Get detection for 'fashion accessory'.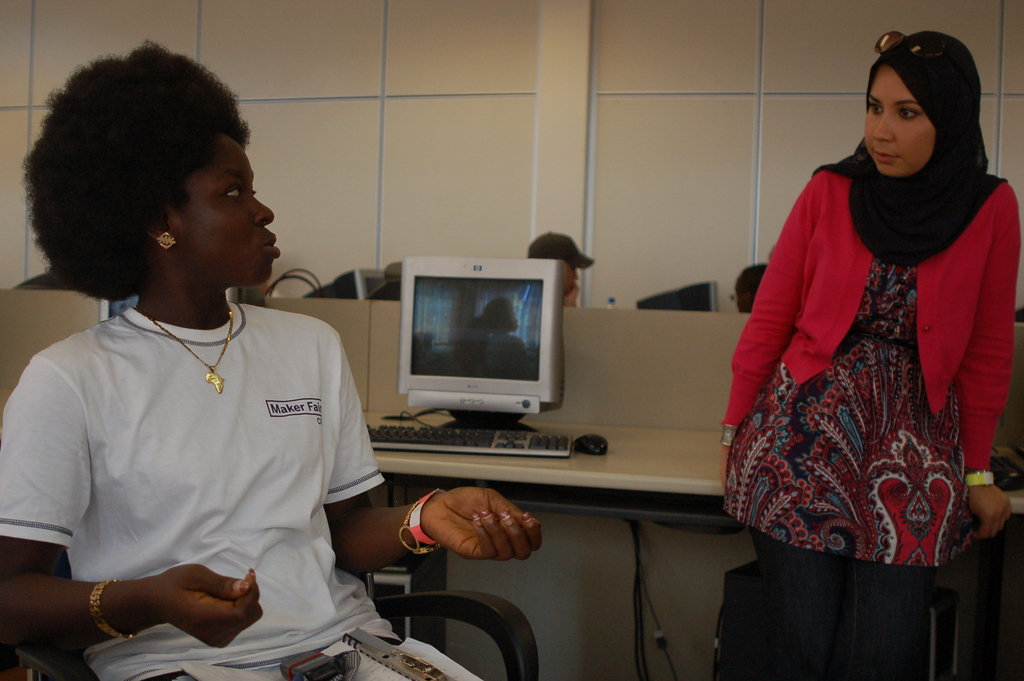
Detection: crop(874, 29, 946, 57).
